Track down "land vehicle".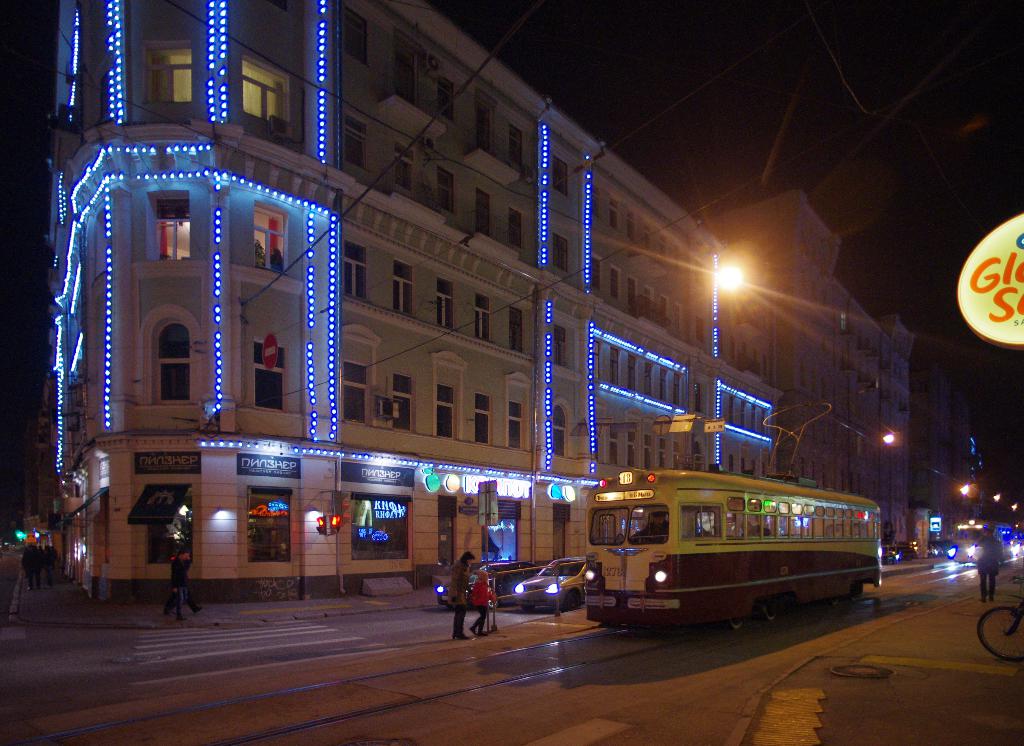
Tracked to (948,516,1013,562).
